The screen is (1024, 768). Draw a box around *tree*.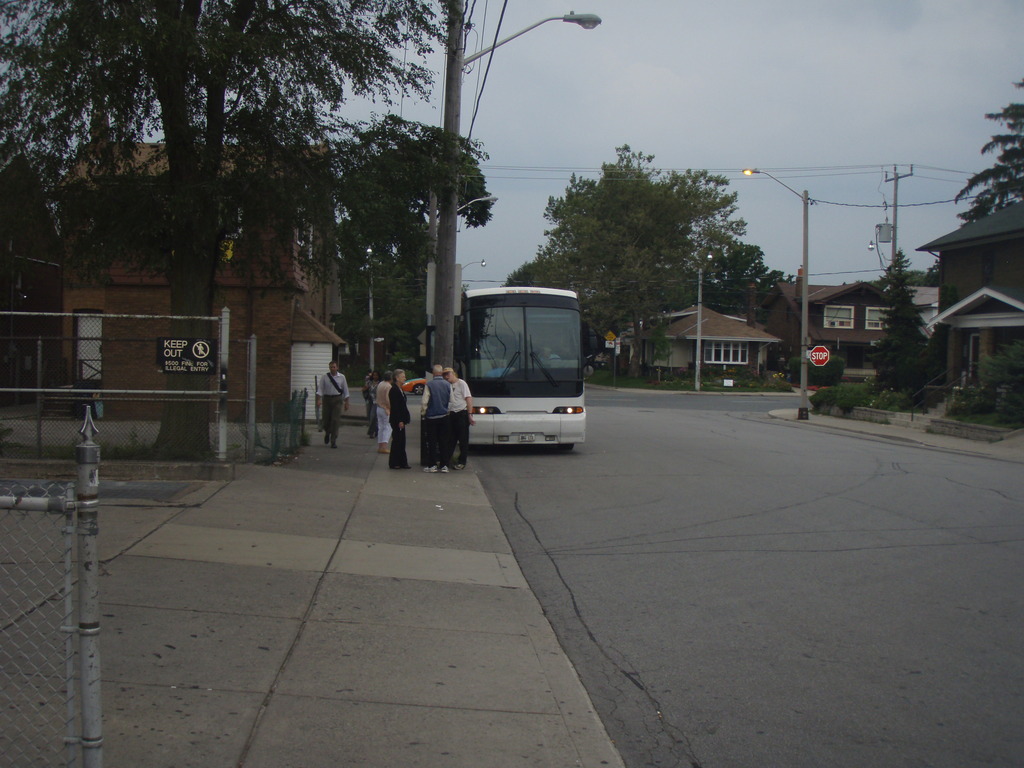
856 250 937 419.
